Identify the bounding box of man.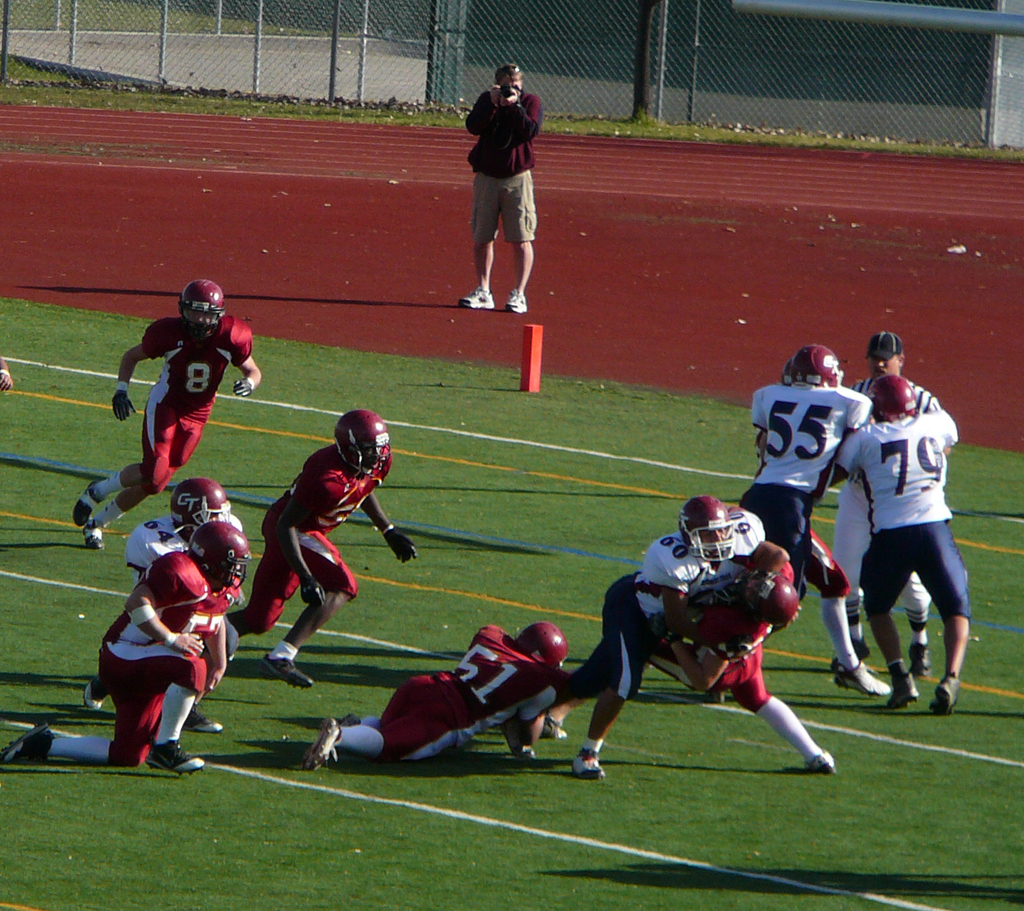
x1=740 y1=342 x2=893 y2=700.
